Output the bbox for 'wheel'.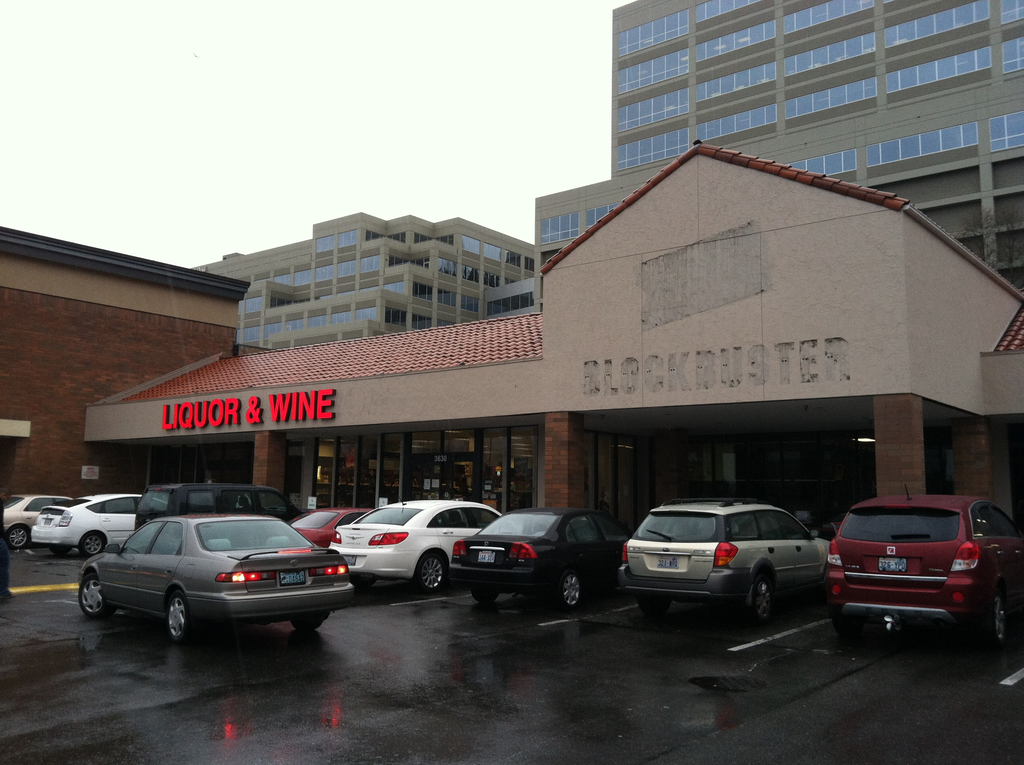
bbox=[82, 530, 104, 555].
